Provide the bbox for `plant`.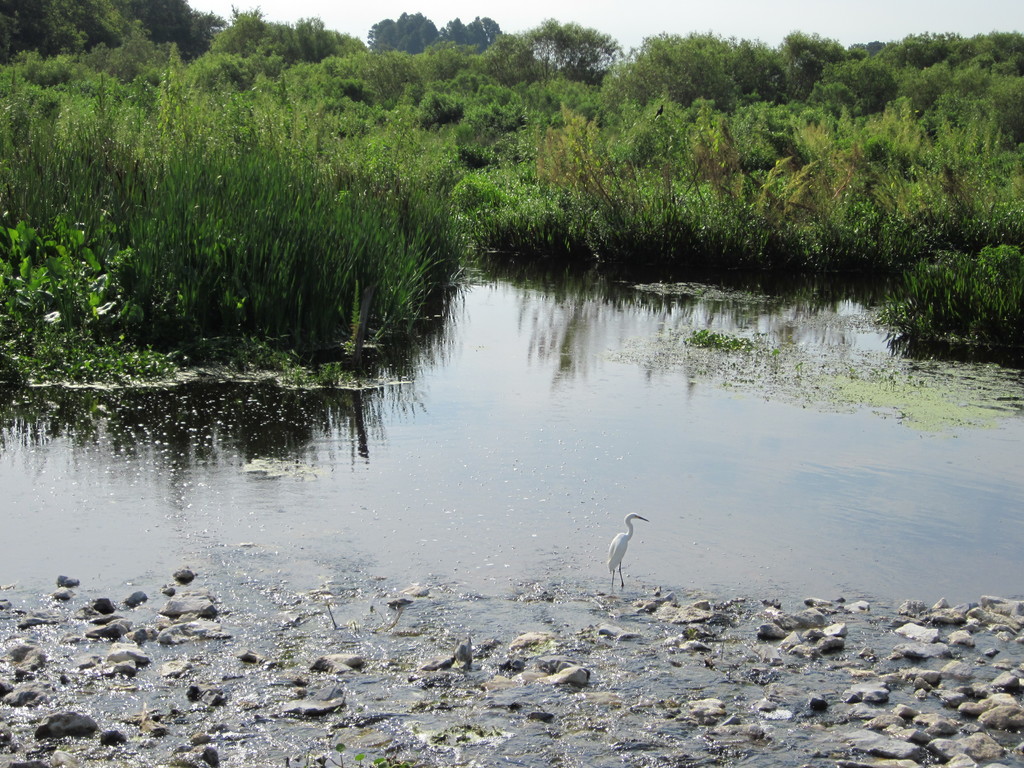
bbox(12, 263, 65, 307).
